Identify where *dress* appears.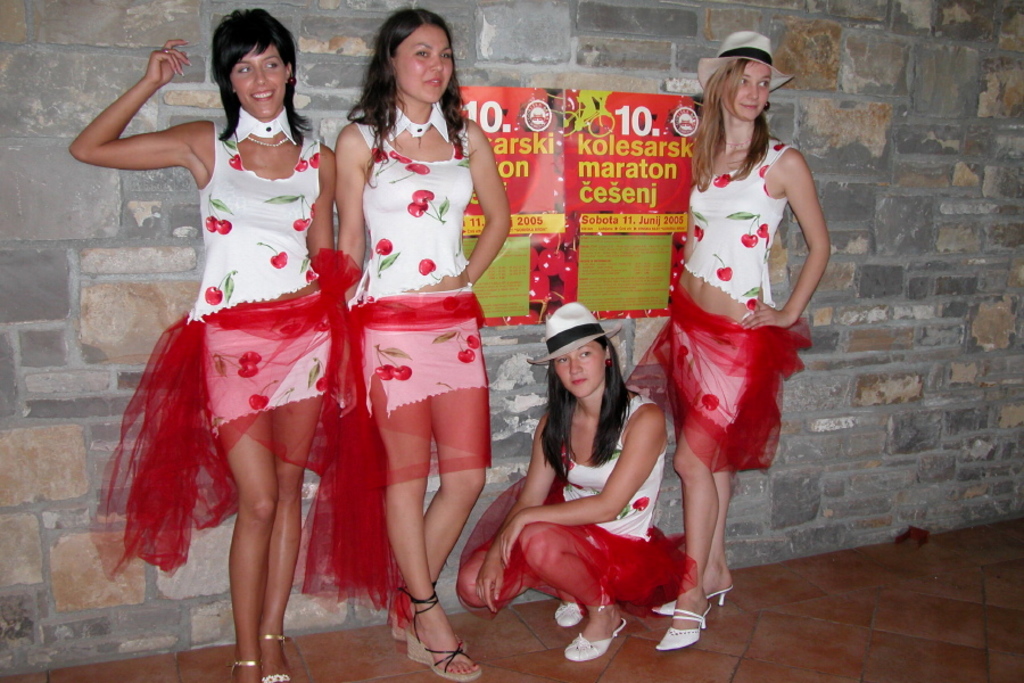
Appears at [left=353, top=122, right=509, bottom=413].
